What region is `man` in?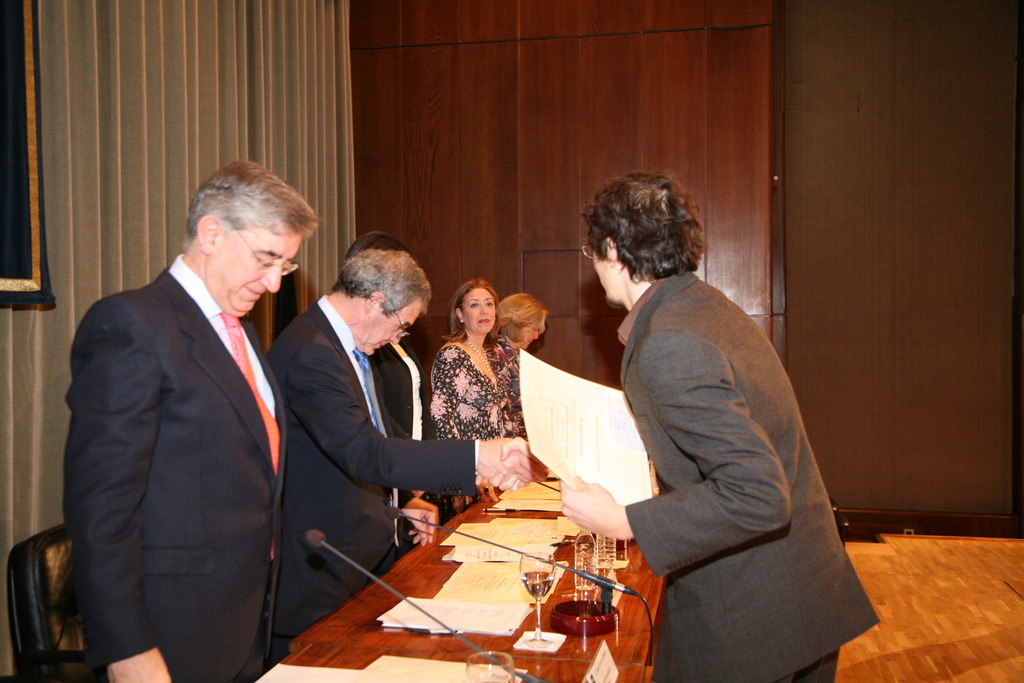
x1=481, y1=166, x2=880, y2=682.
